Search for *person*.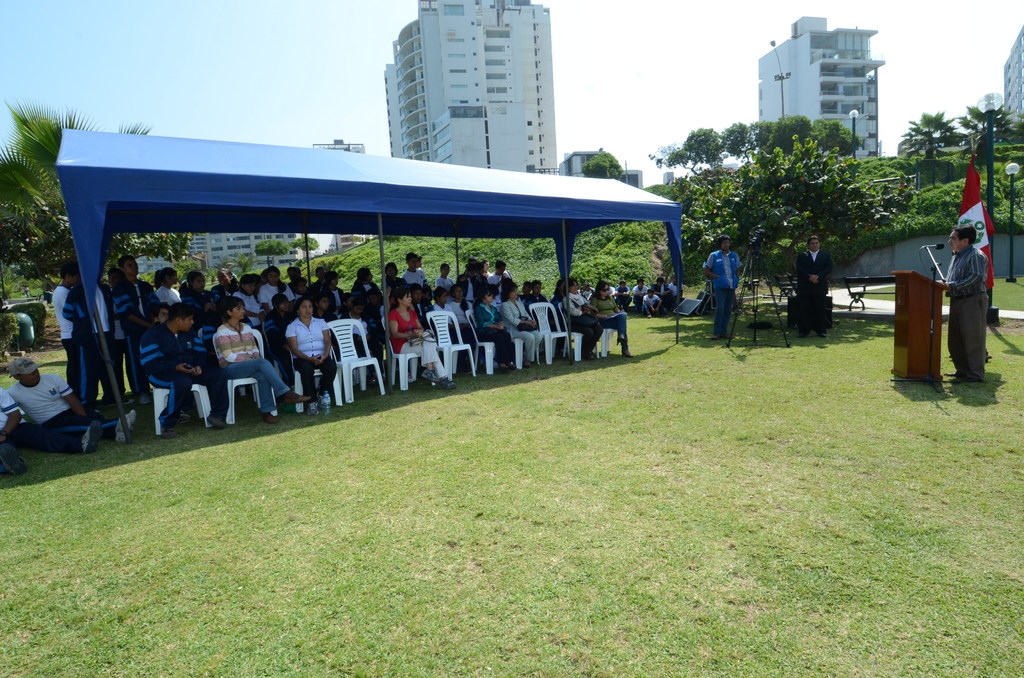
Found at x1=703, y1=232, x2=741, y2=343.
